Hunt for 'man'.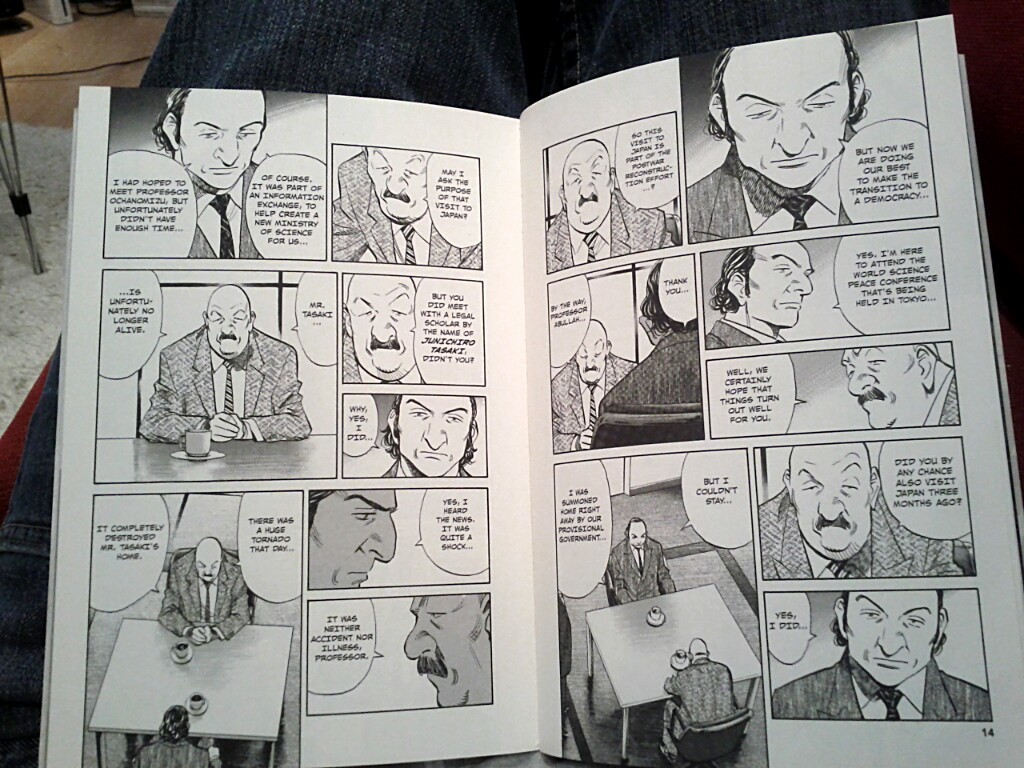
Hunted down at (678,32,879,242).
